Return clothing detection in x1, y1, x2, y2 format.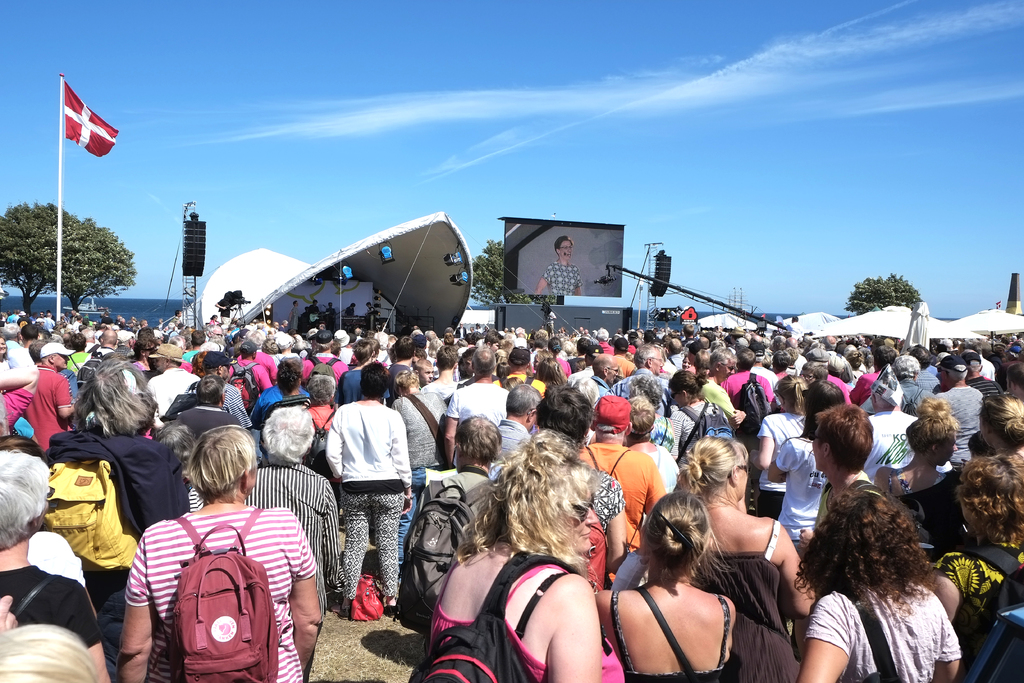
93, 344, 114, 365.
